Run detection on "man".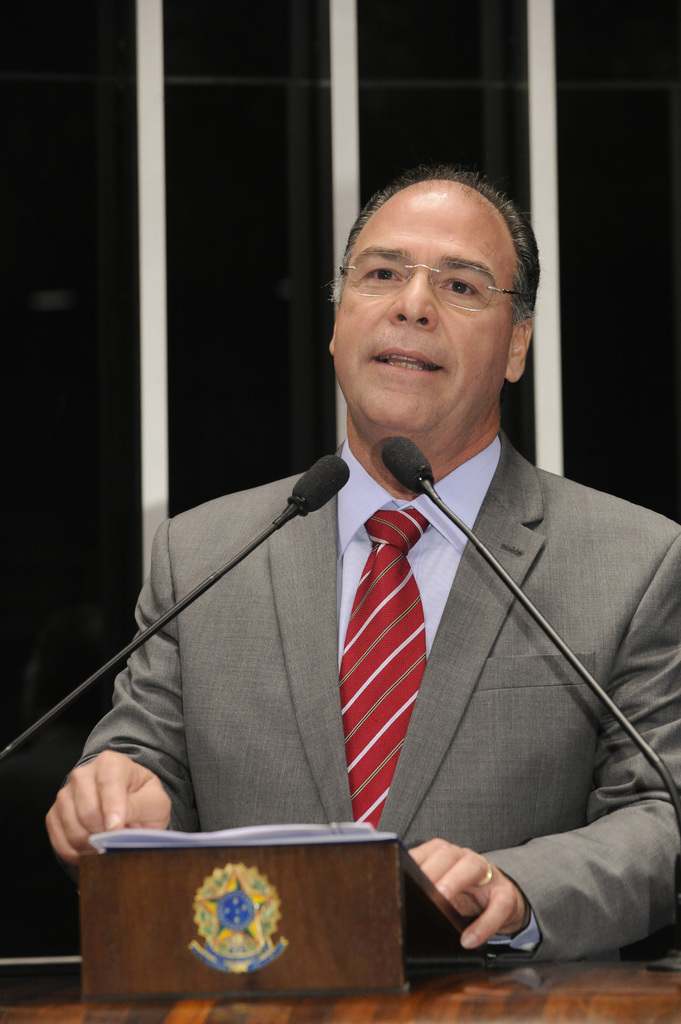
Result: <region>40, 175, 680, 956</region>.
